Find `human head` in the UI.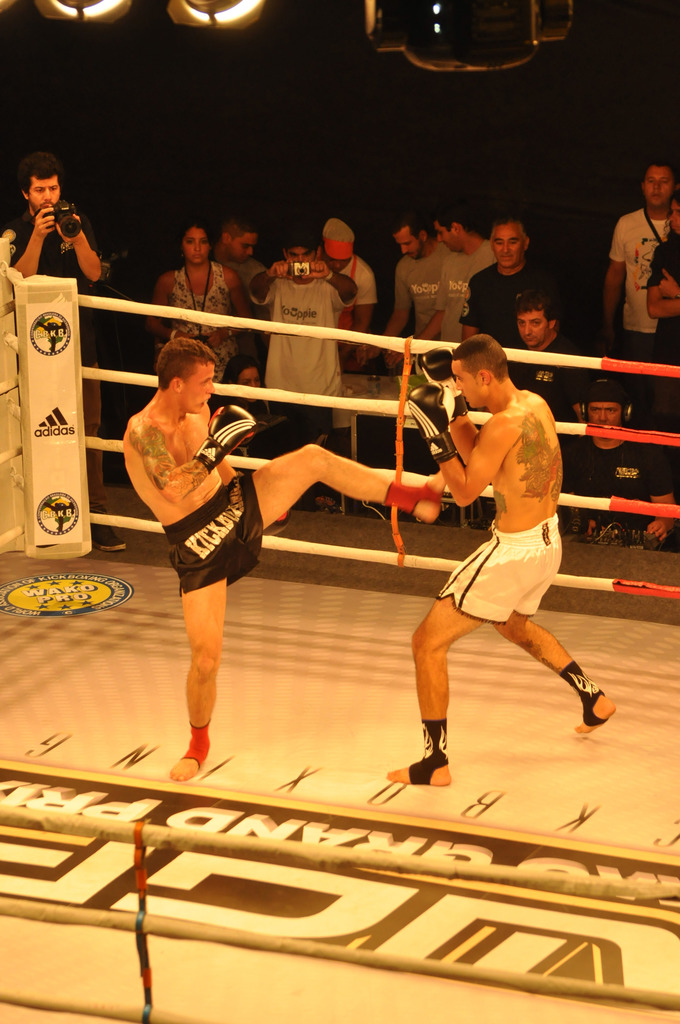
UI element at [left=159, top=337, right=216, bottom=417].
